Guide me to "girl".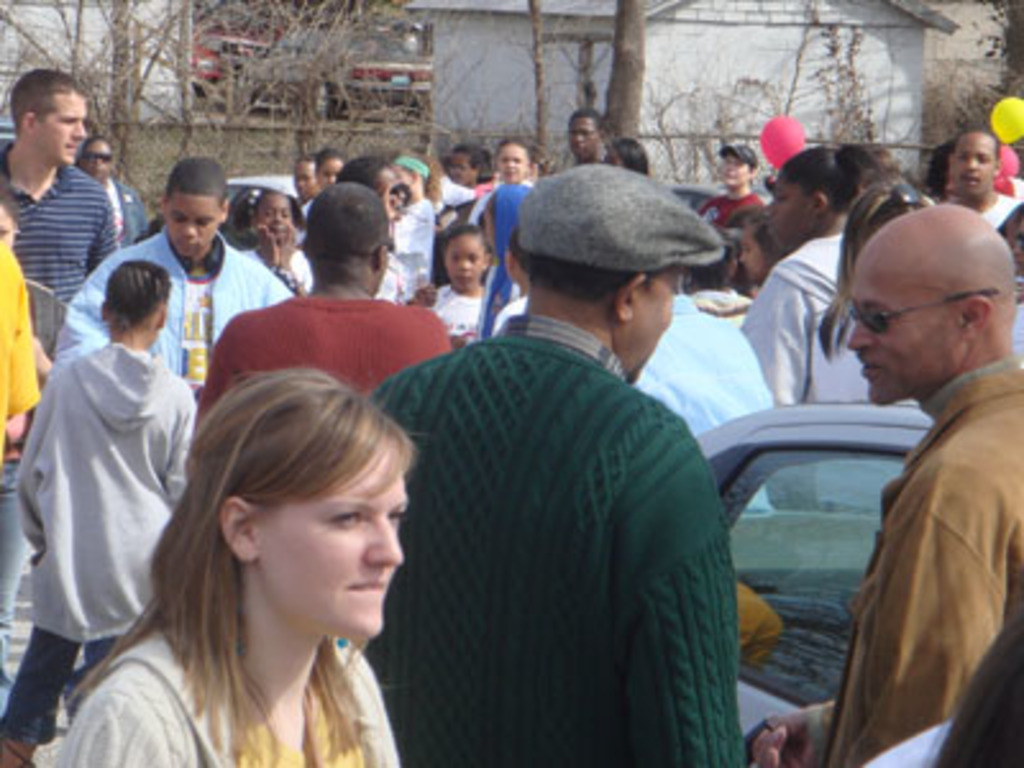
Guidance: 51 366 422 765.
